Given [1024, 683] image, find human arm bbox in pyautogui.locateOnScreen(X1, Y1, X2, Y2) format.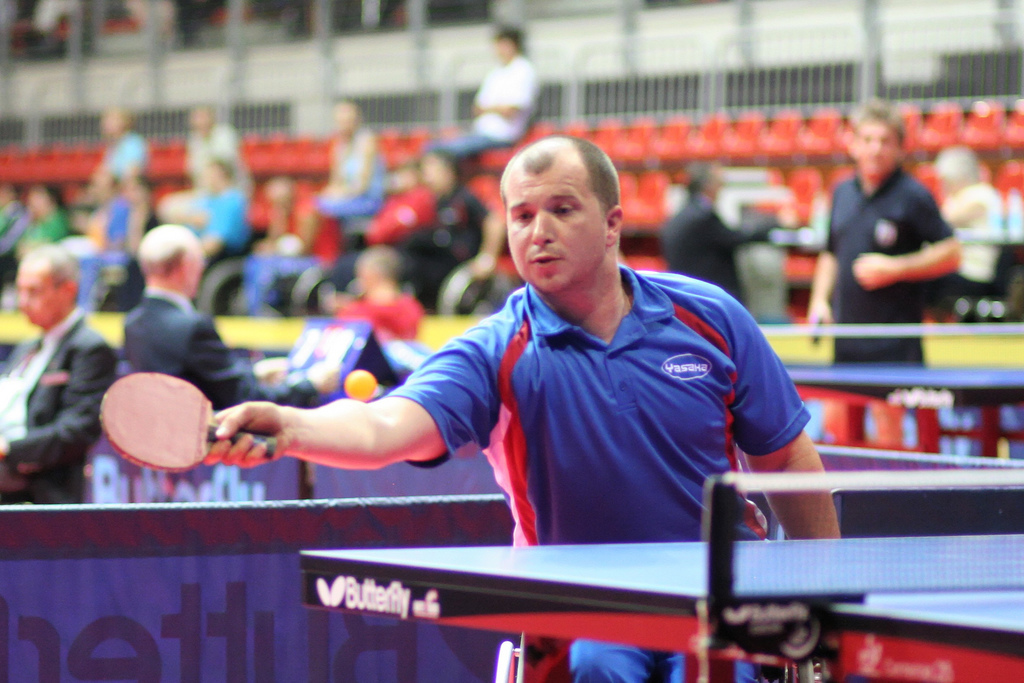
pyautogui.locateOnScreen(720, 278, 848, 541).
